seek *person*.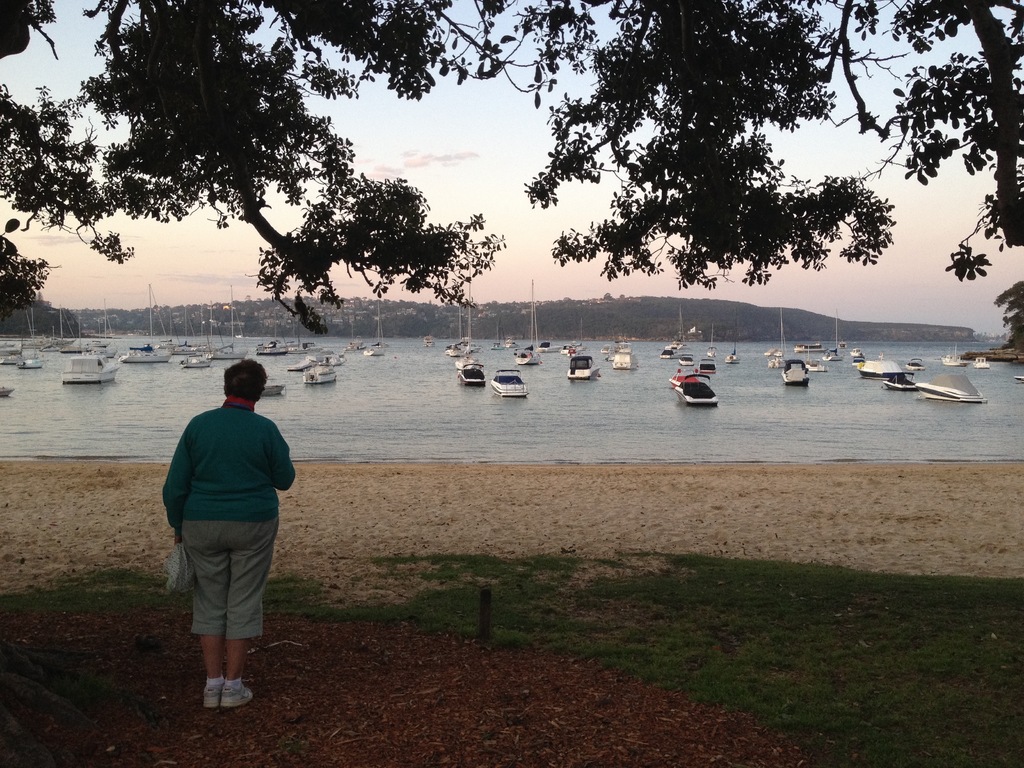
166/346/294/710.
